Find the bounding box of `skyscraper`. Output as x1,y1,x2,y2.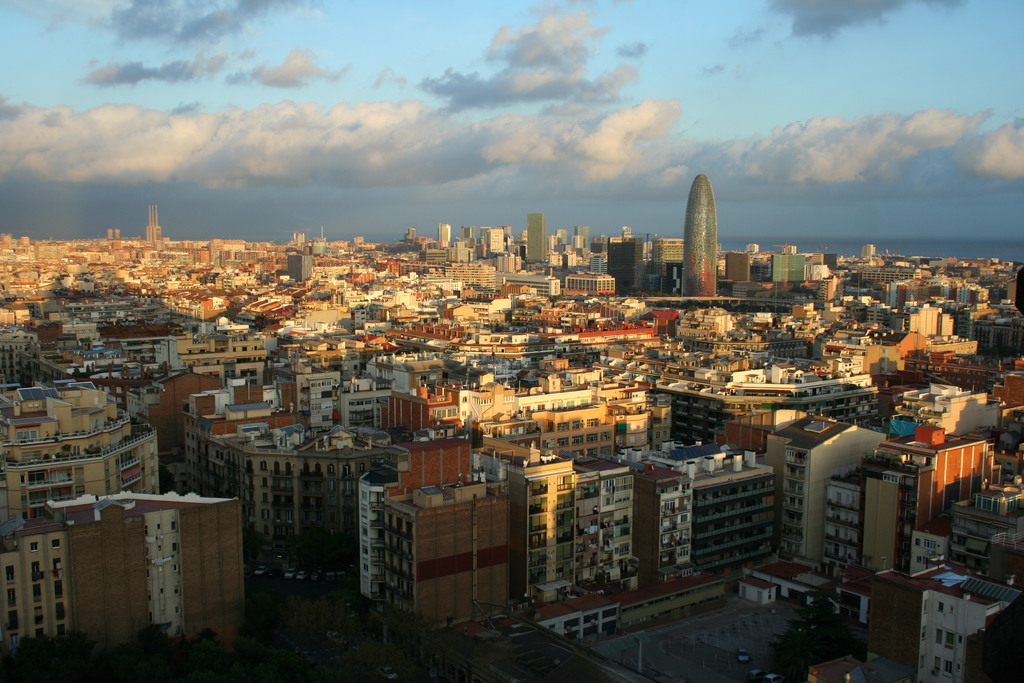
771,249,813,301.
